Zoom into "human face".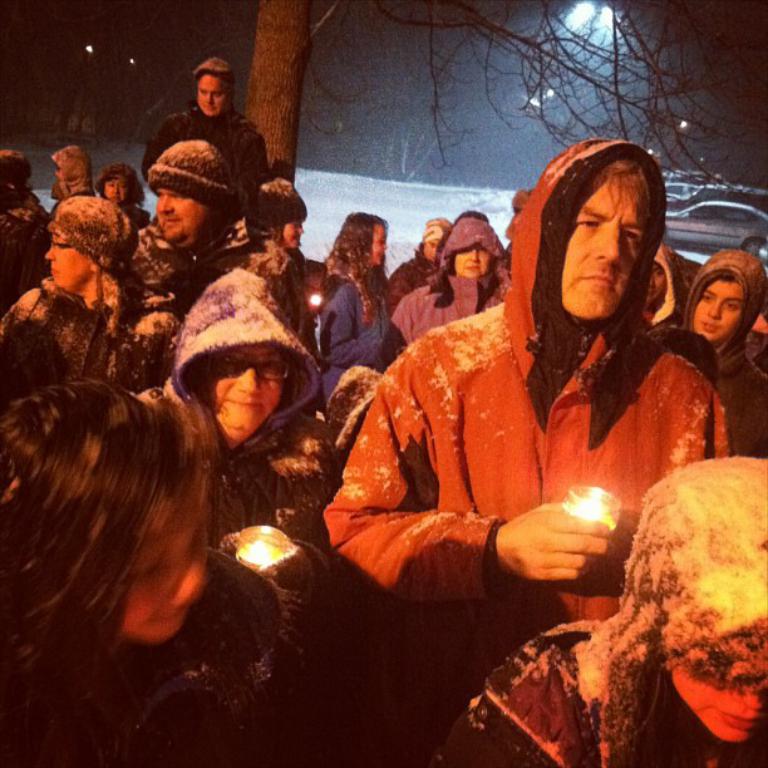
Zoom target: 562 162 670 320.
